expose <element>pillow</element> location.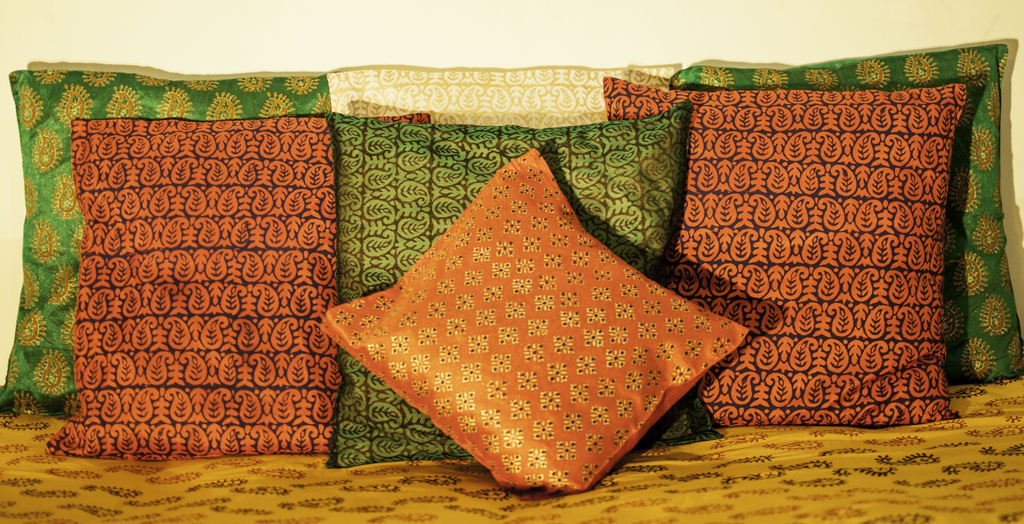
Exposed at locate(3, 75, 329, 422).
